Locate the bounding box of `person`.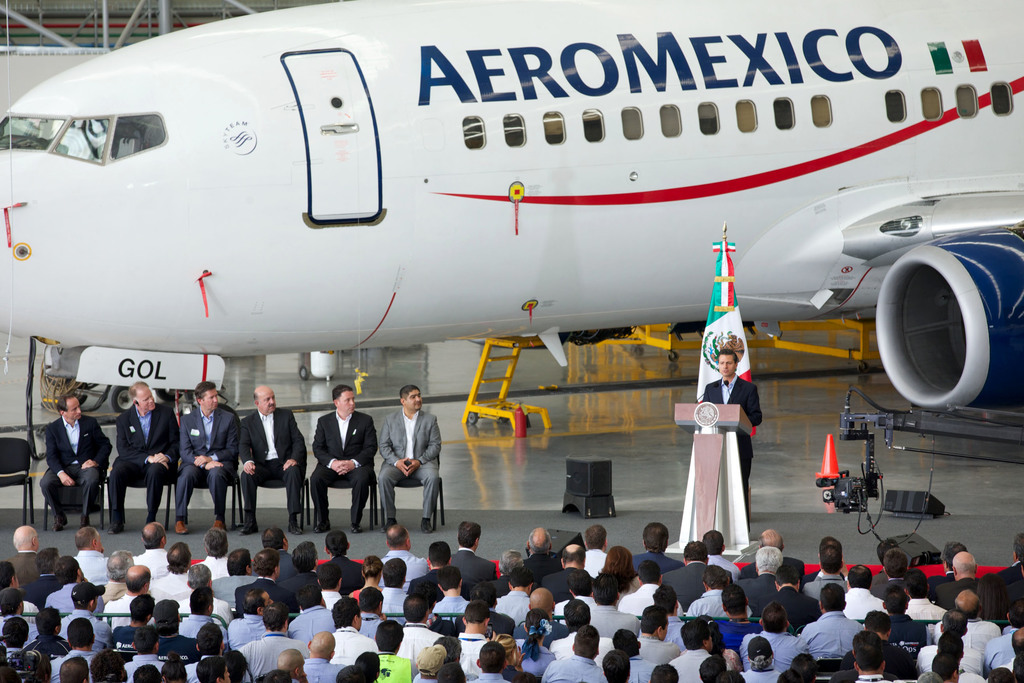
Bounding box: (left=239, top=386, right=308, bottom=532).
